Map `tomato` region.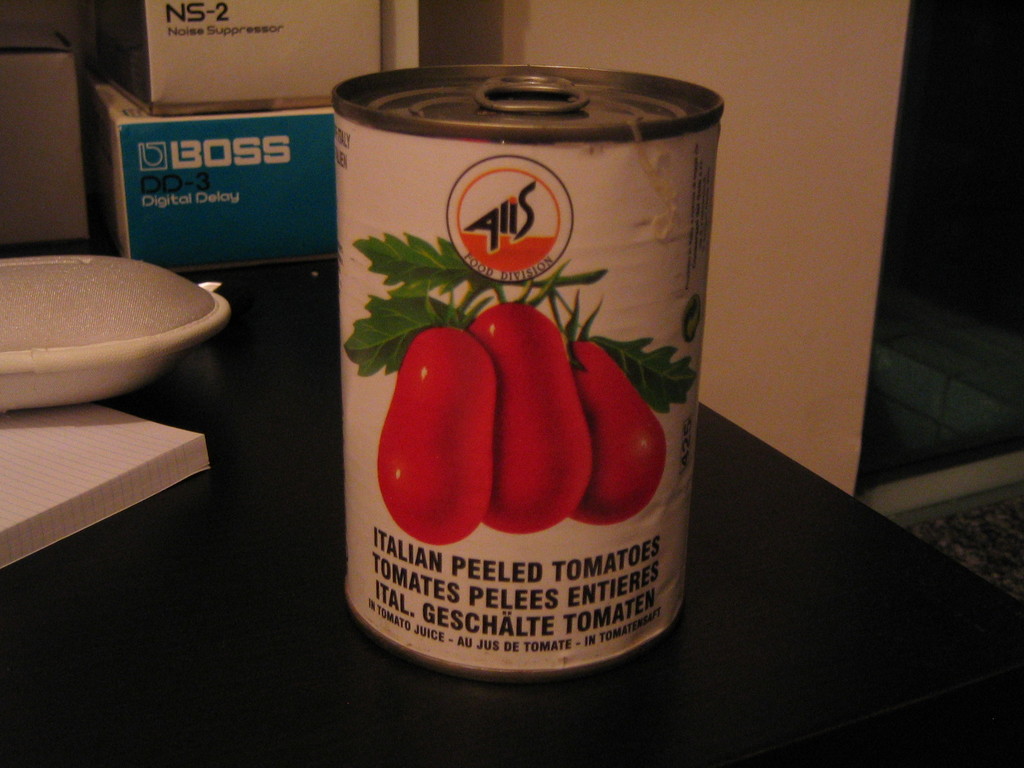
Mapped to (378,323,492,547).
